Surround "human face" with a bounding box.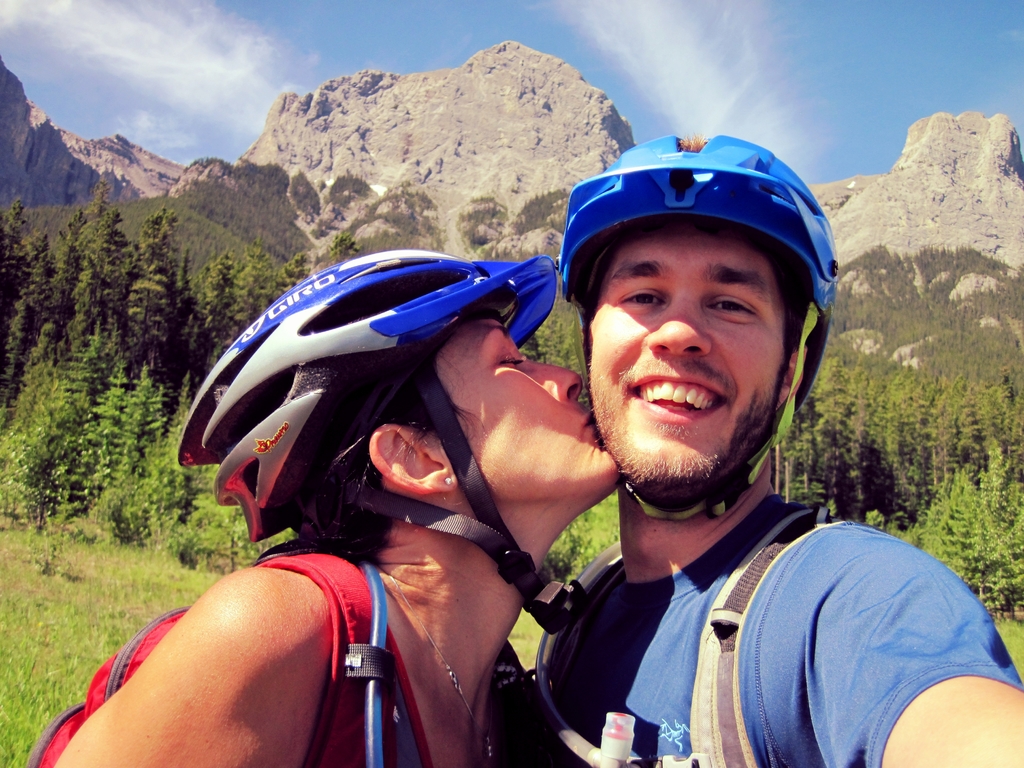
bbox=(584, 207, 789, 490).
